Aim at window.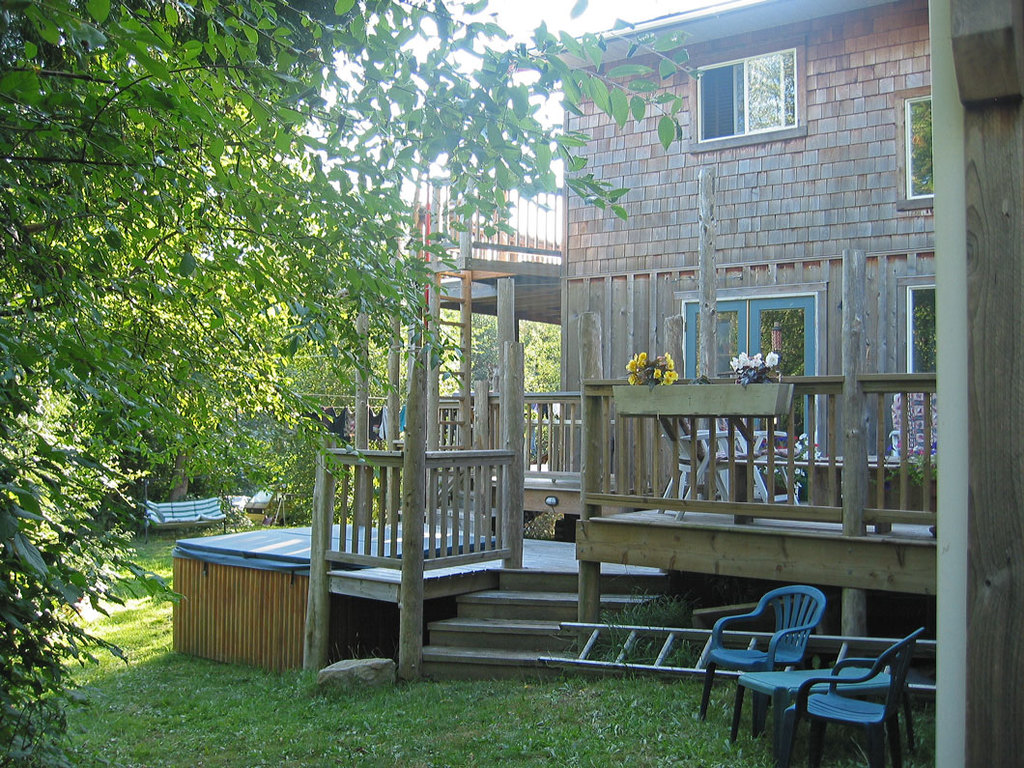
Aimed at <bbox>893, 87, 930, 223</bbox>.
